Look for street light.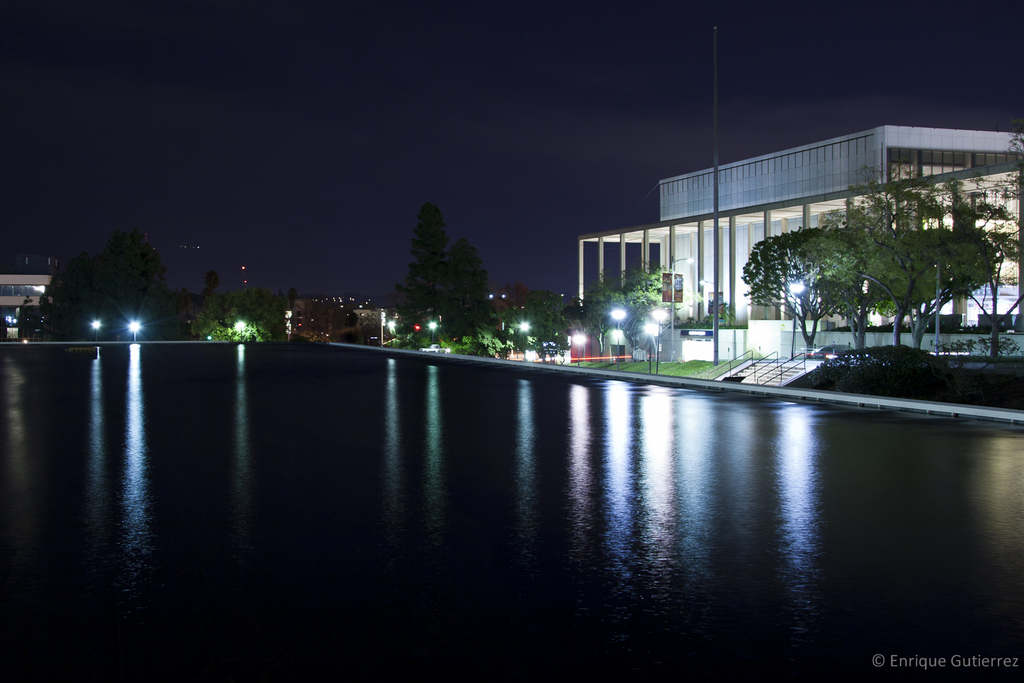
Found: box=[571, 332, 589, 366].
